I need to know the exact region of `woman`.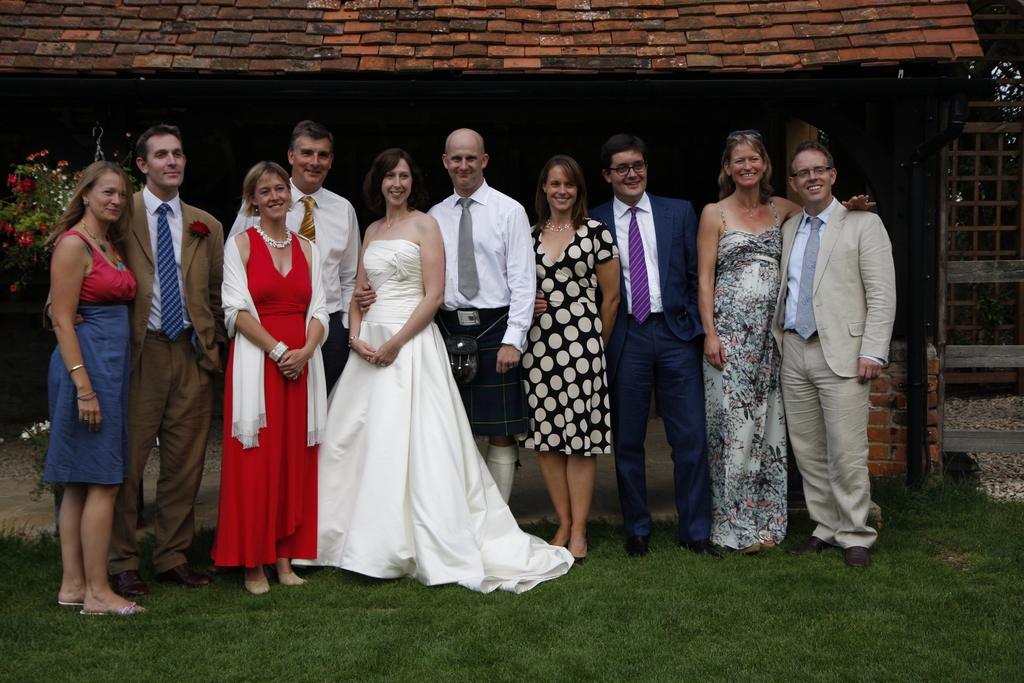
Region: Rect(692, 126, 877, 556).
